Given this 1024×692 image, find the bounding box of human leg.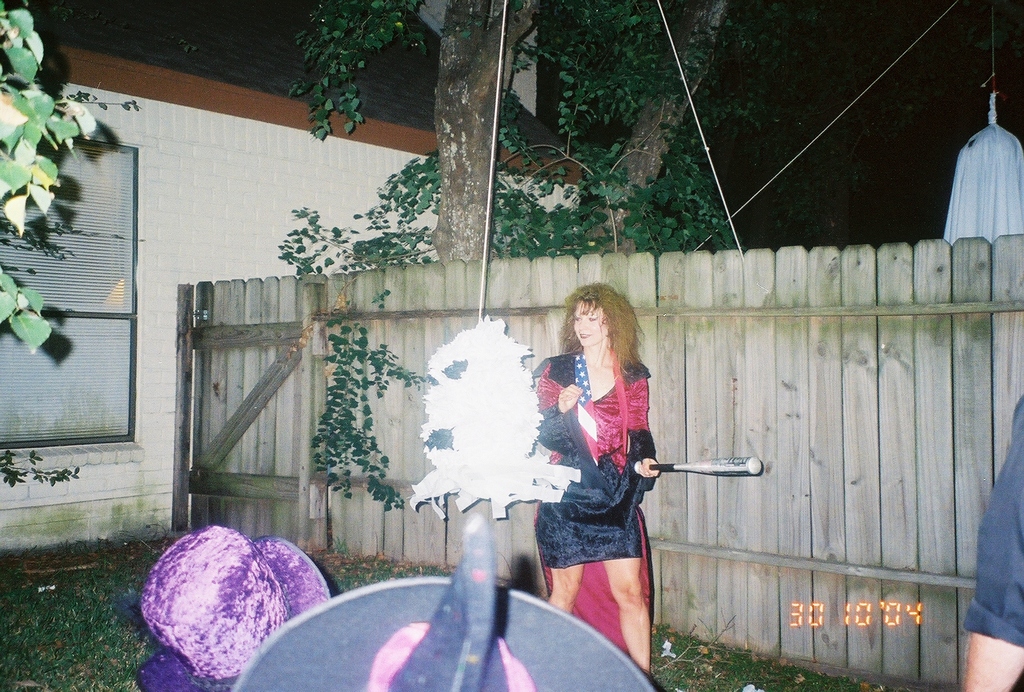
rect(548, 561, 585, 613).
